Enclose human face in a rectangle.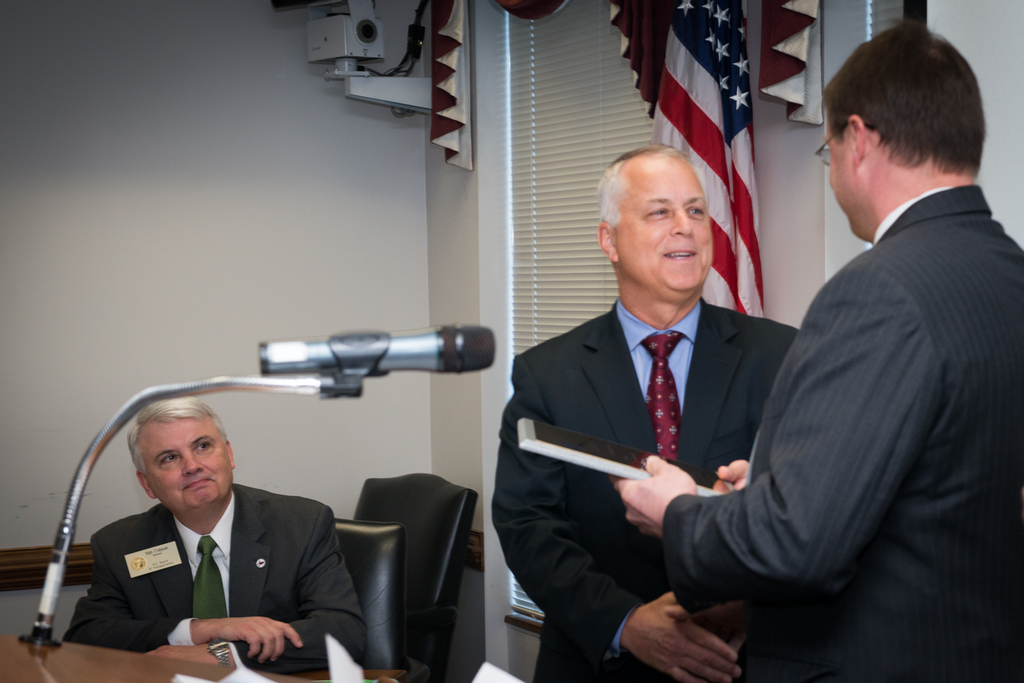
box=[141, 416, 235, 504].
